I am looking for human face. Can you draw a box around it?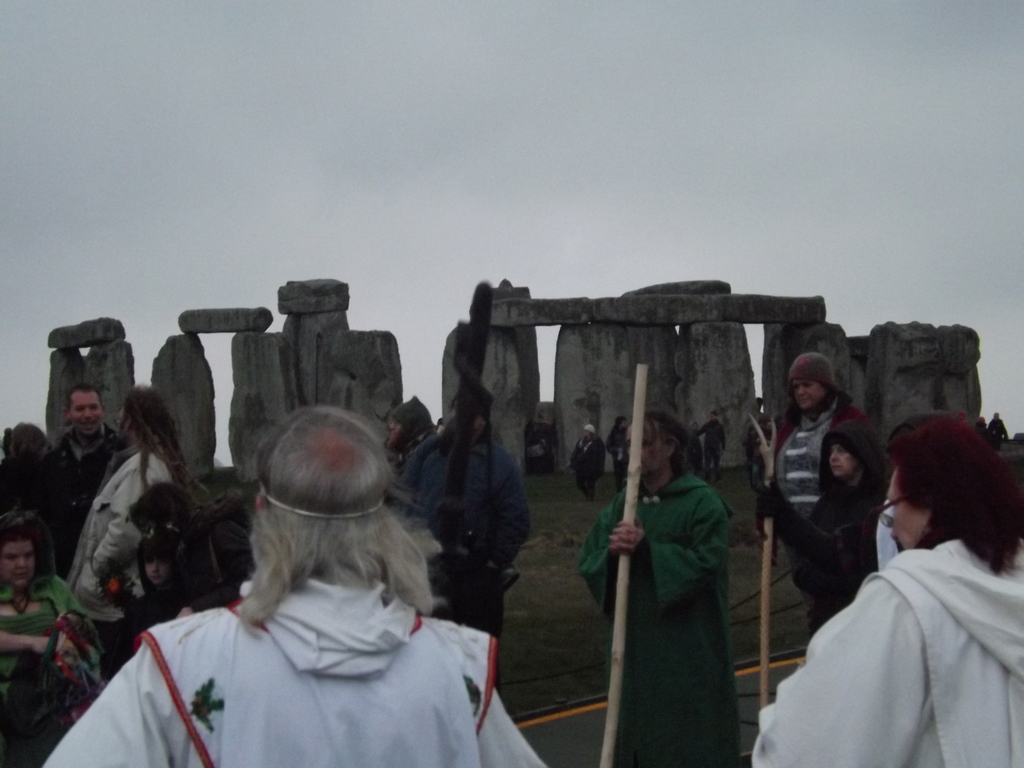
Sure, the bounding box is [623, 420, 666, 472].
